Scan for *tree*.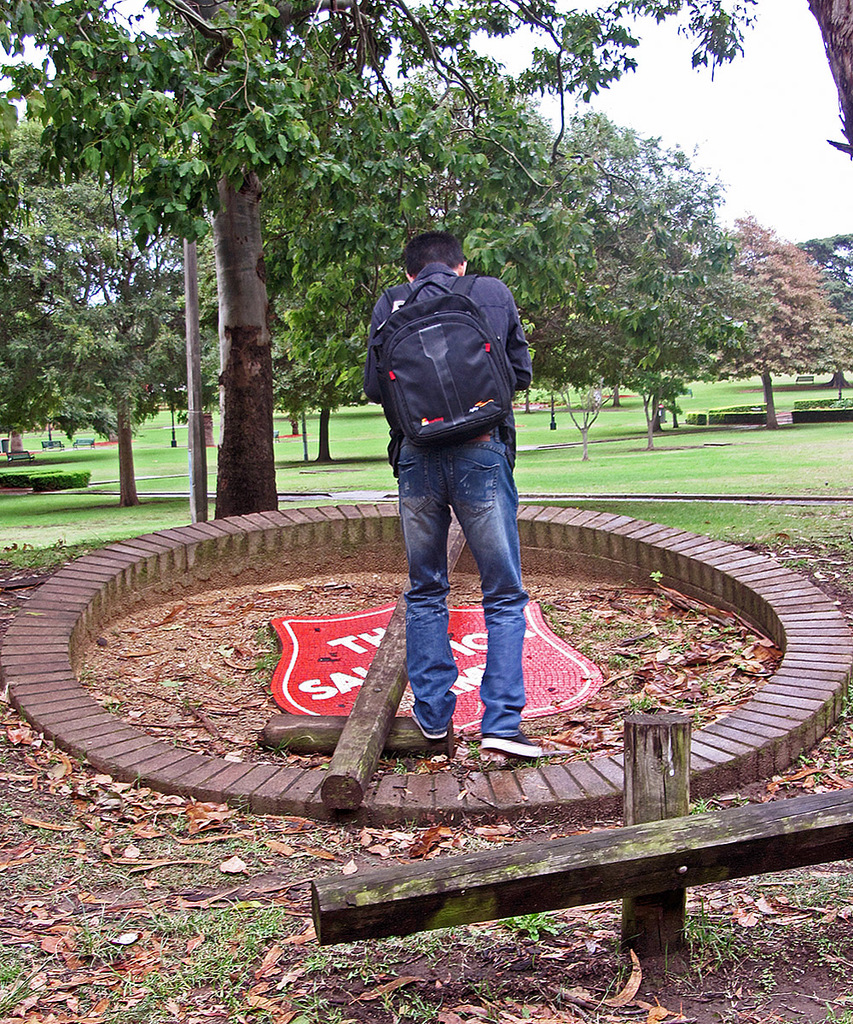
Scan result: 230/61/594/462.
